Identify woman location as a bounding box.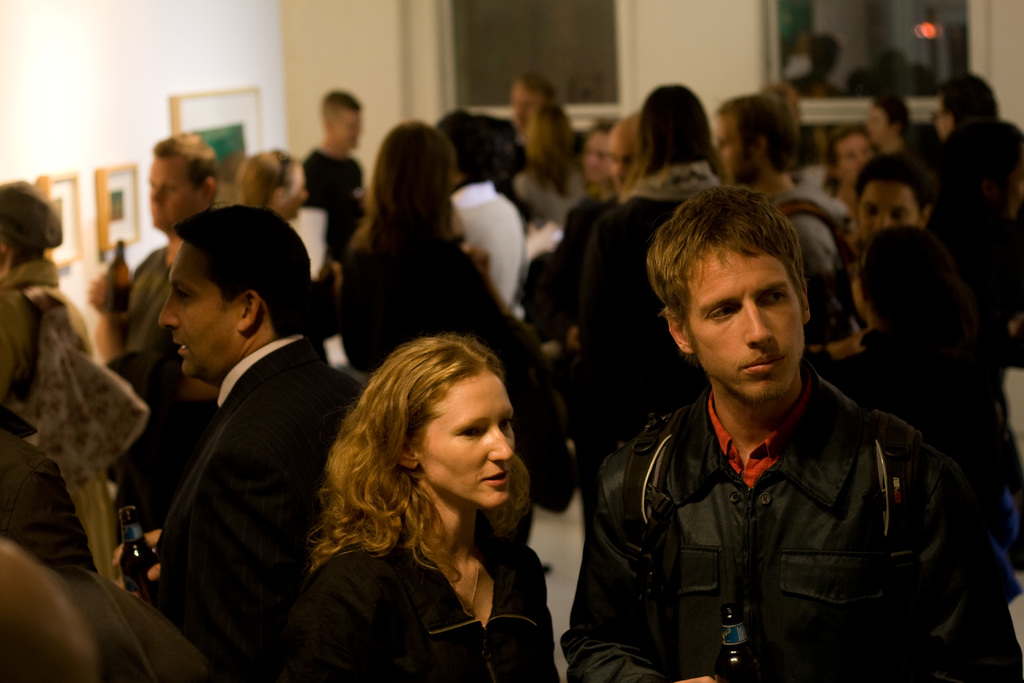
left=282, top=331, right=586, bottom=674.
